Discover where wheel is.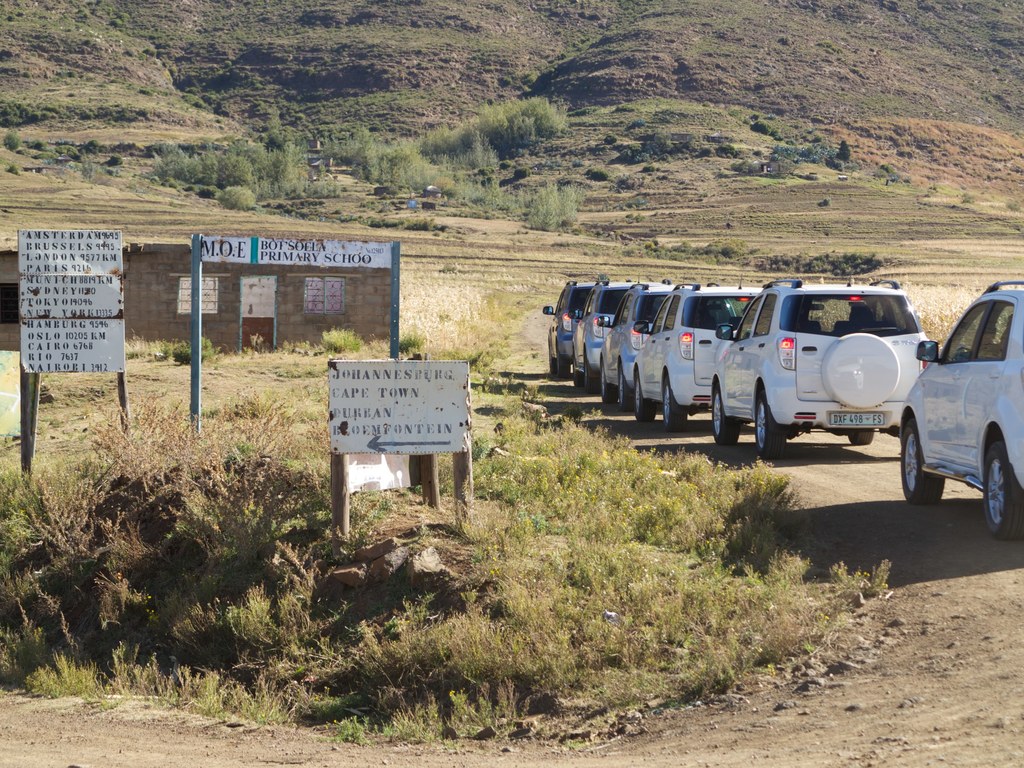
Discovered at (left=557, top=356, right=570, bottom=381).
